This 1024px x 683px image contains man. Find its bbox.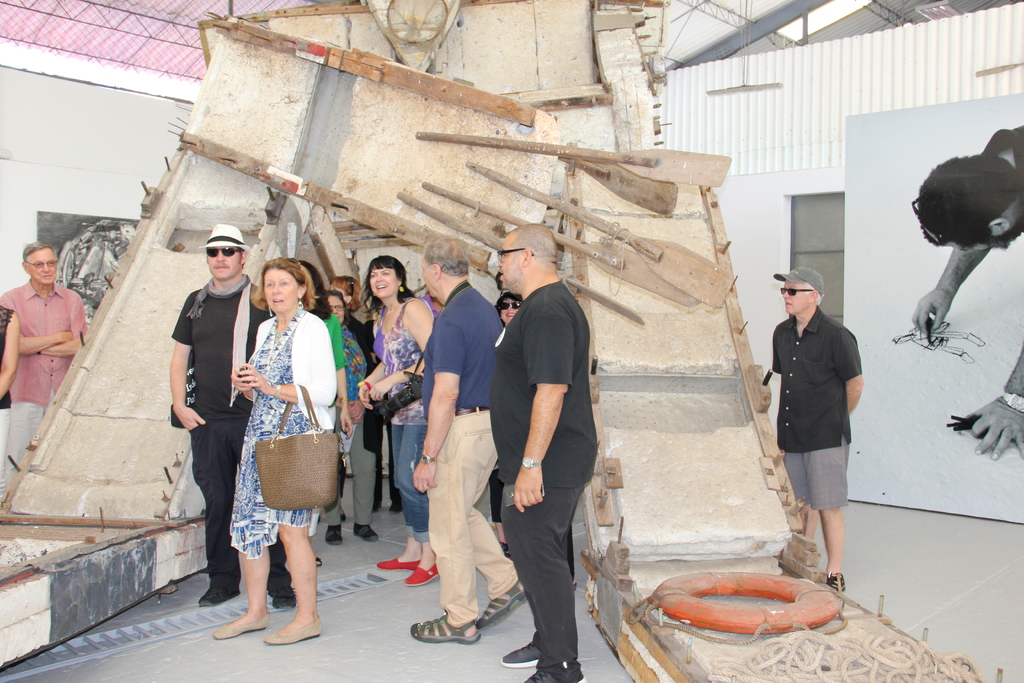
bbox(764, 263, 875, 589).
